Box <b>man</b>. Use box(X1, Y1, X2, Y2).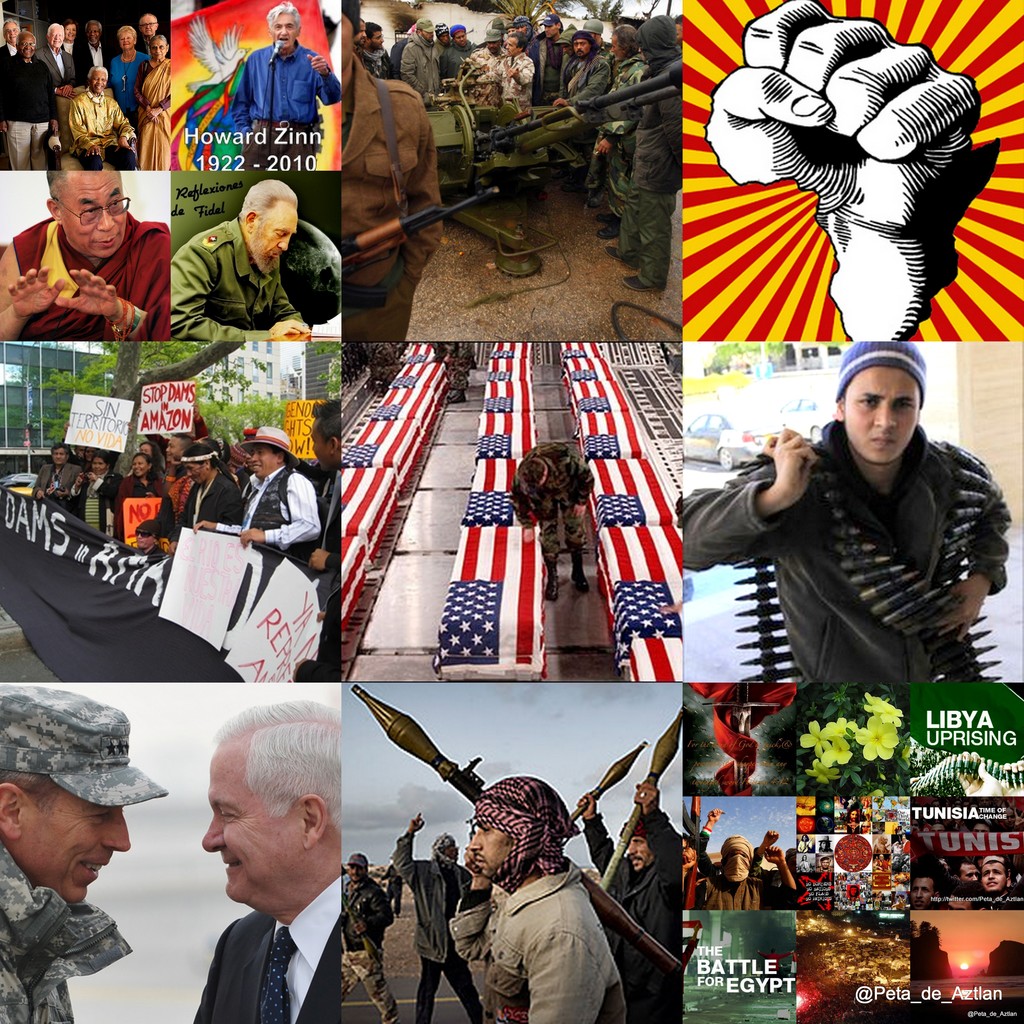
box(902, 836, 909, 856).
